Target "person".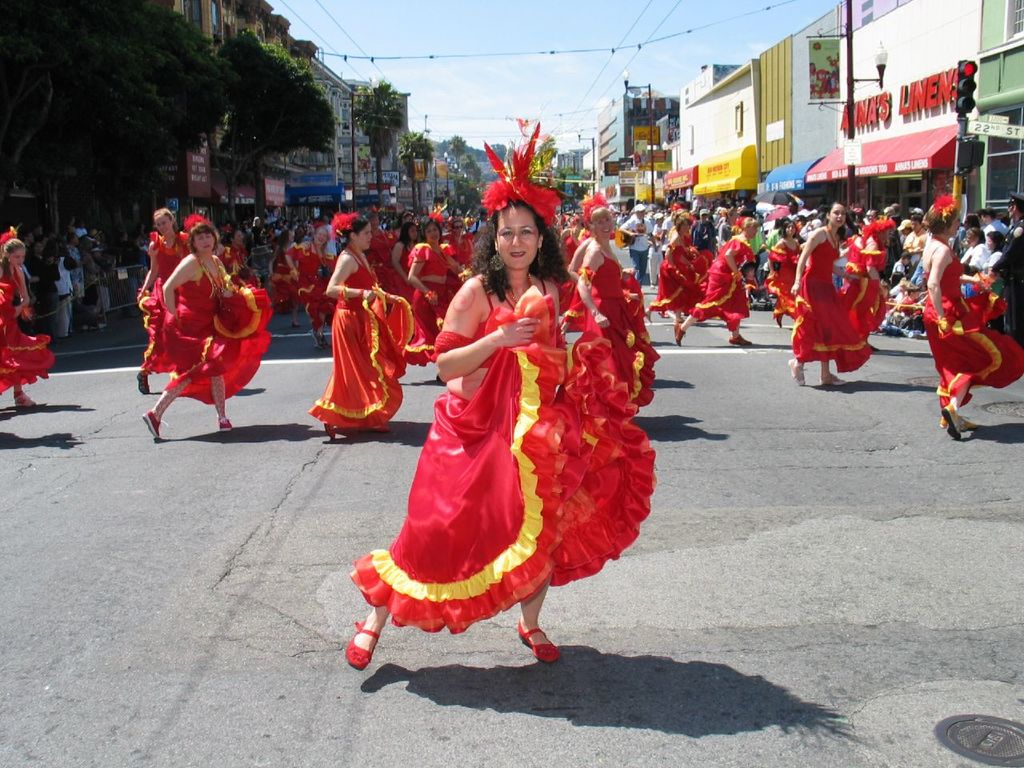
Target region: 145 220 271 448.
